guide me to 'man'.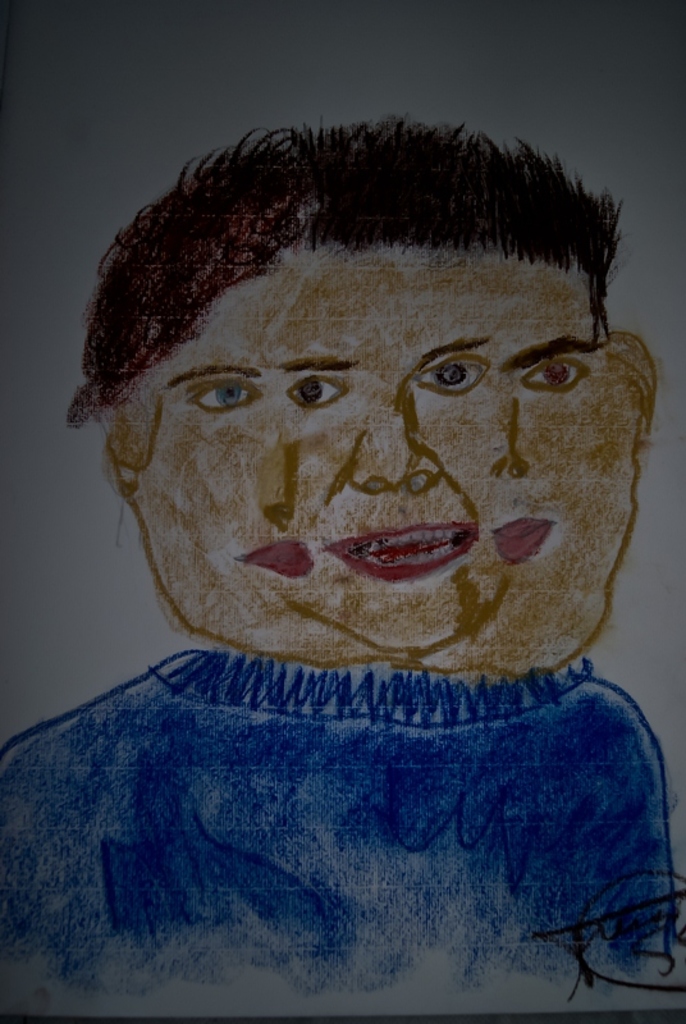
Guidance: [x1=0, y1=113, x2=685, y2=1023].
